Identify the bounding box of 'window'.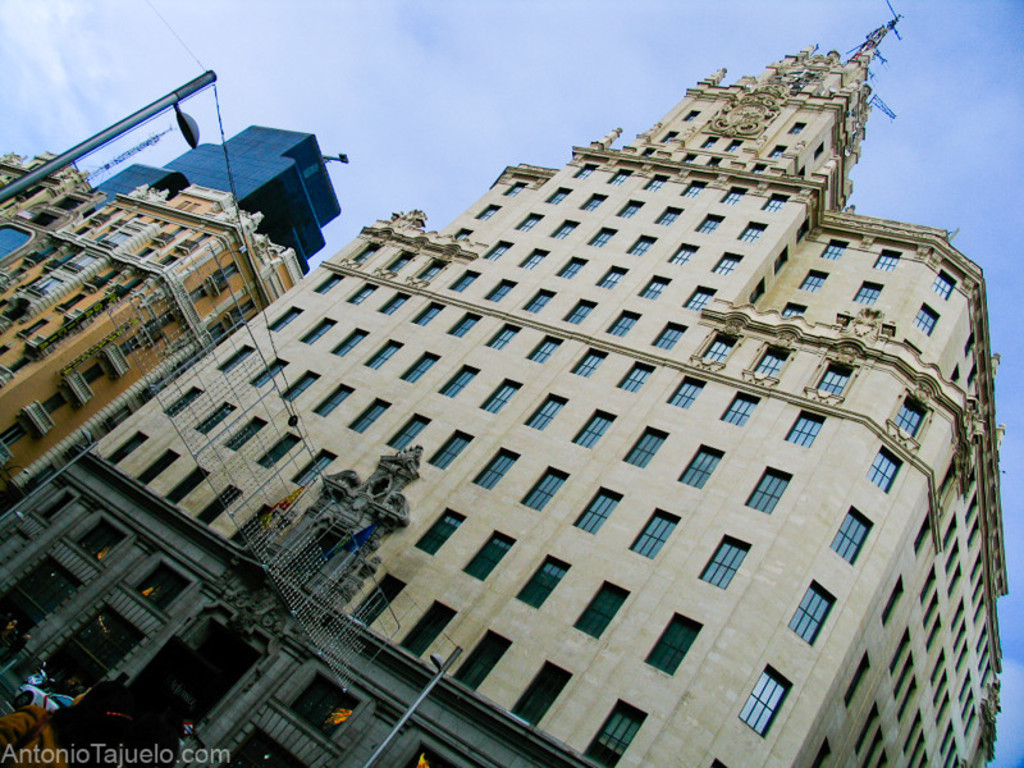
box=[700, 133, 726, 146].
